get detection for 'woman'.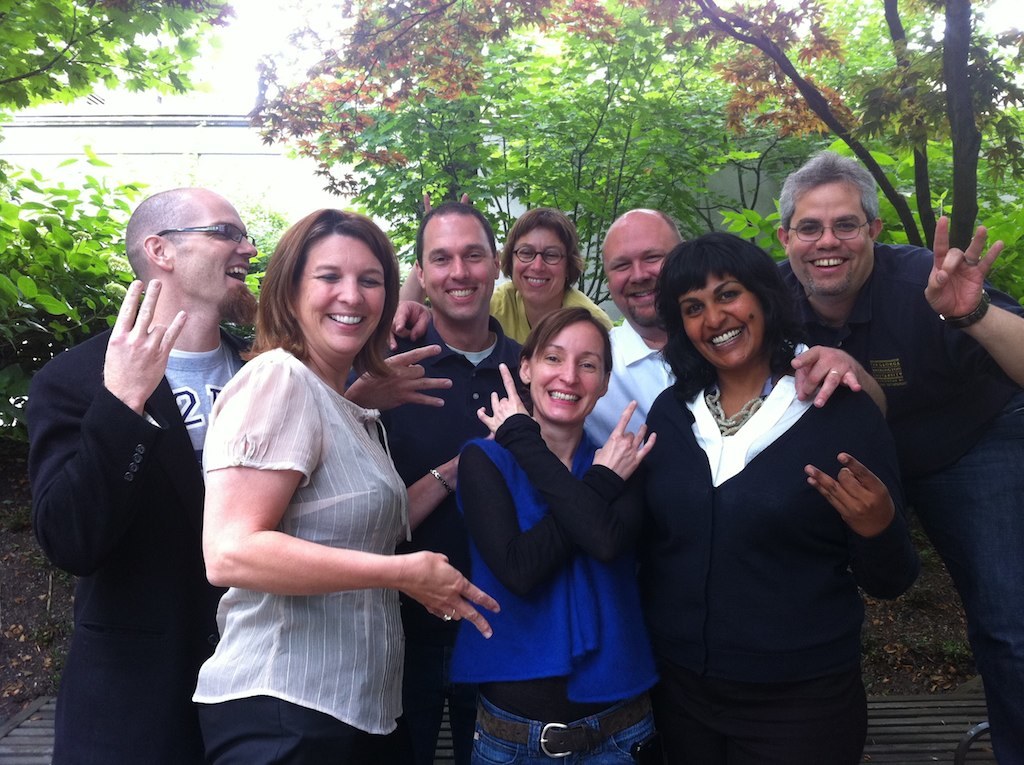
Detection: select_region(618, 216, 930, 764).
